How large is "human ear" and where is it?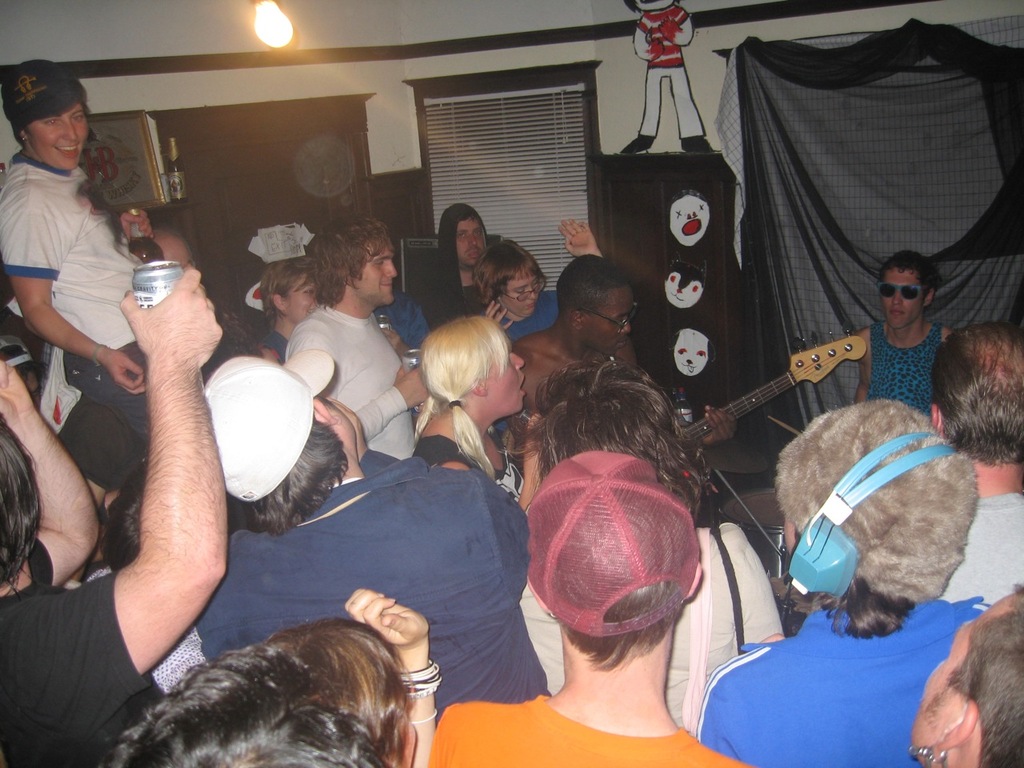
Bounding box: 922/291/933/309.
